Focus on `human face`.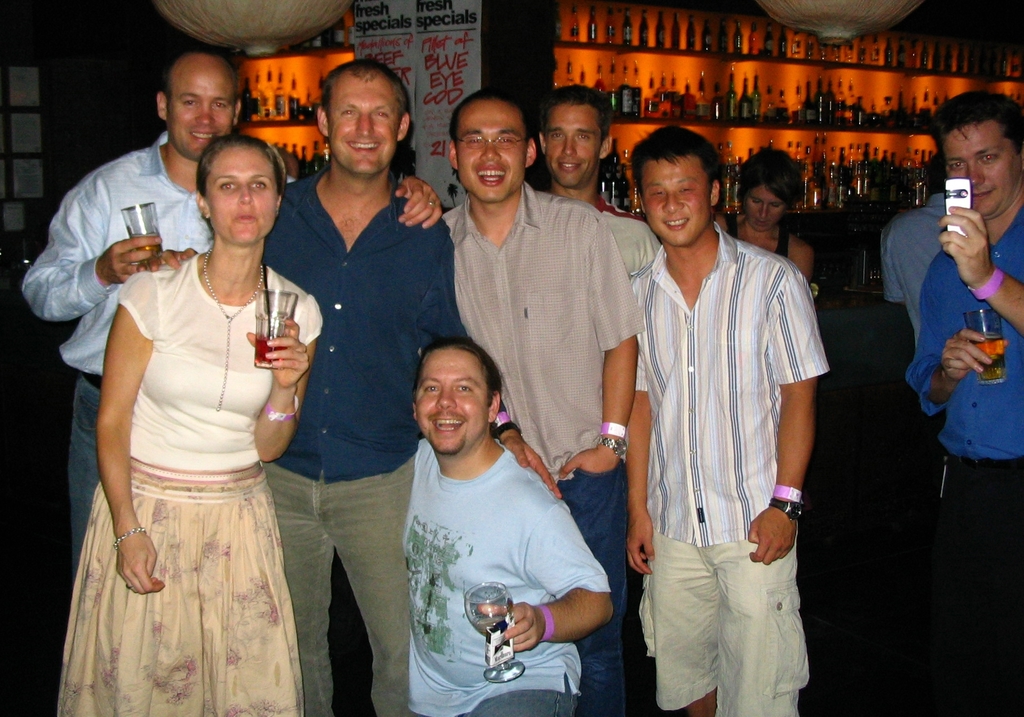
Focused at region(745, 185, 778, 232).
